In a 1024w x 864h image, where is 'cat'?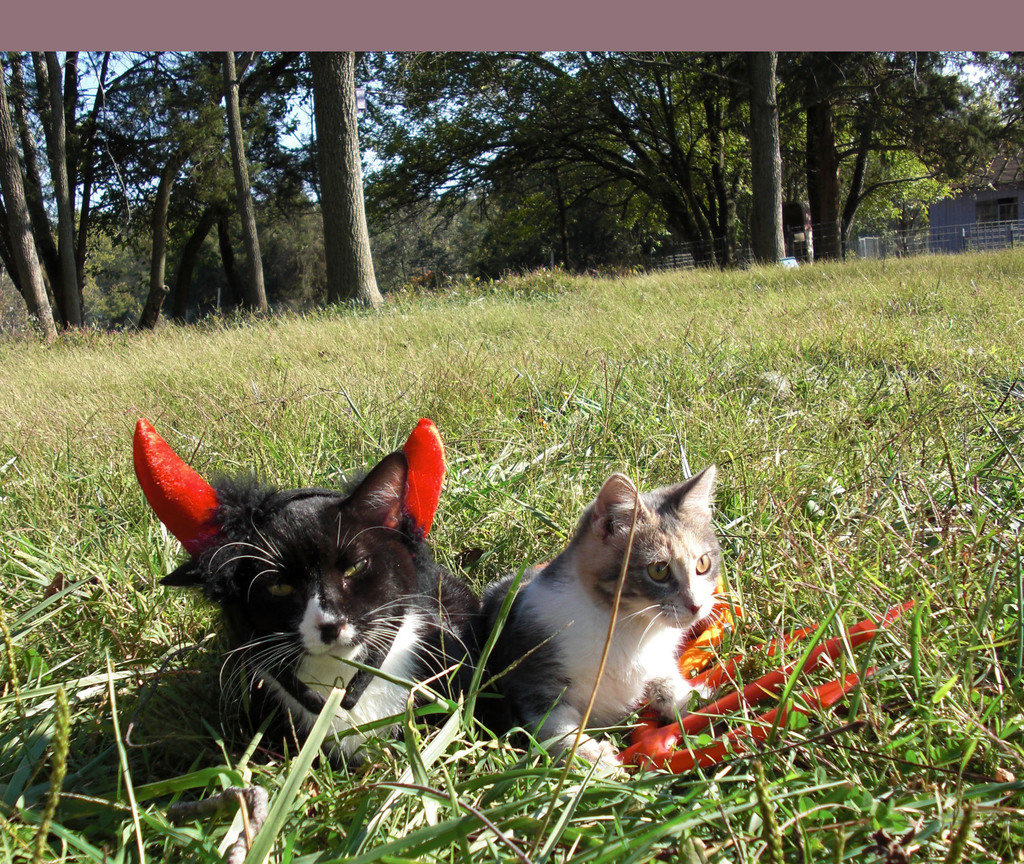
box=[484, 457, 717, 778].
